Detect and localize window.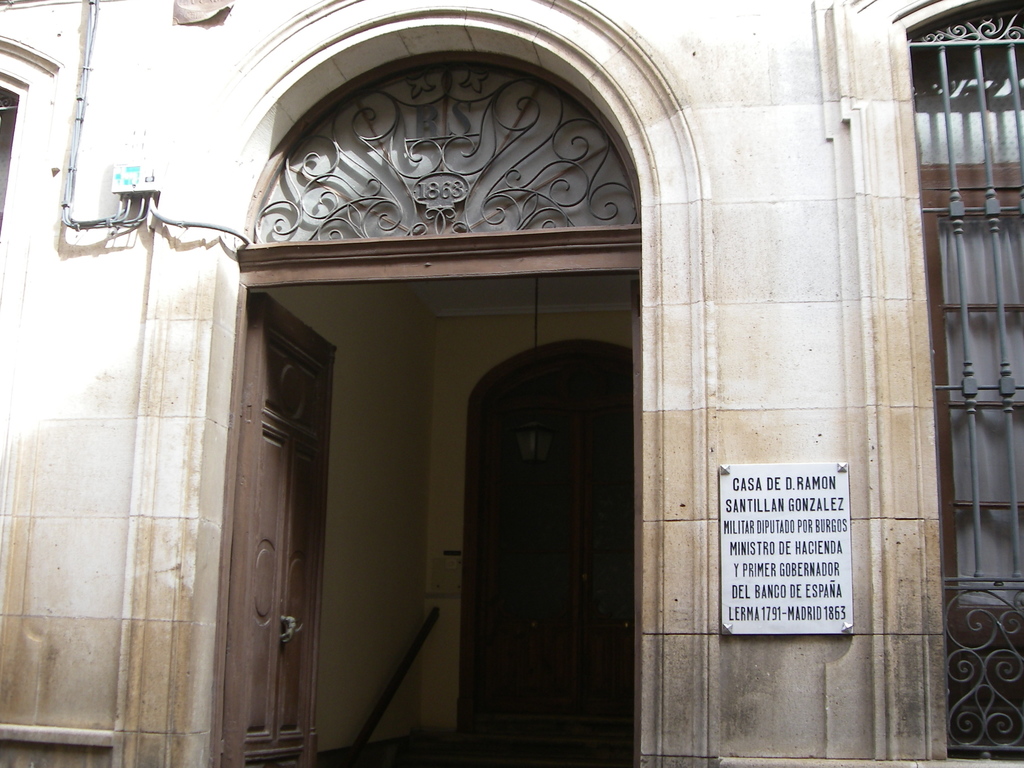
Localized at (x1=200, y1=47, x2=657, y2=271).
